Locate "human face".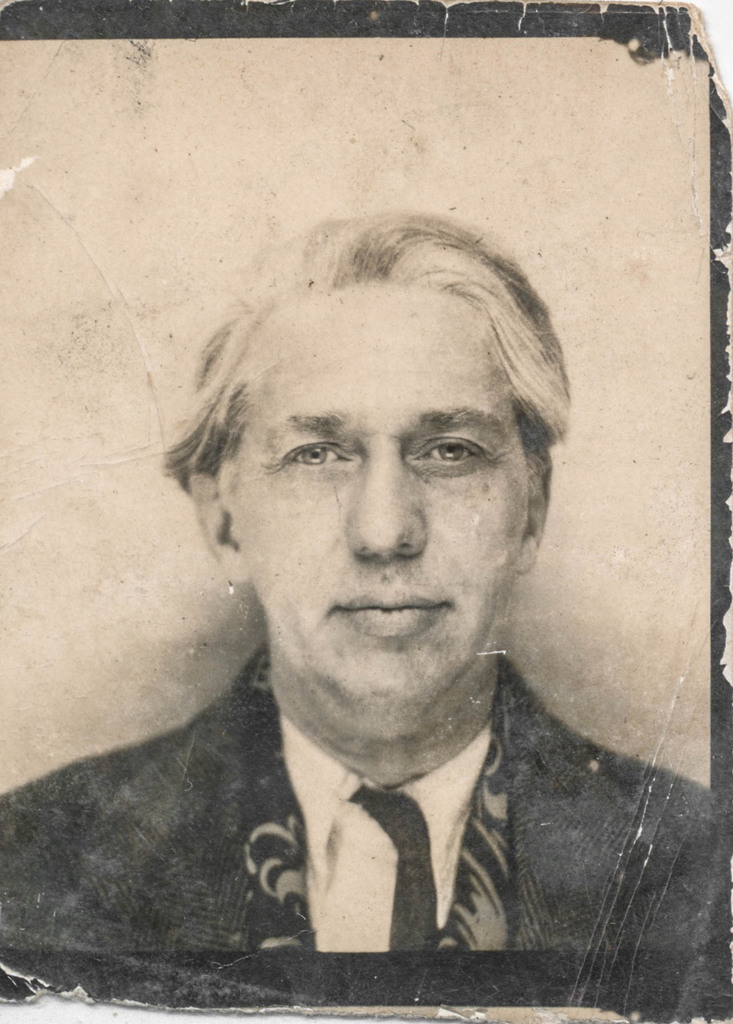
Bounding box: 234:286:530:698.
